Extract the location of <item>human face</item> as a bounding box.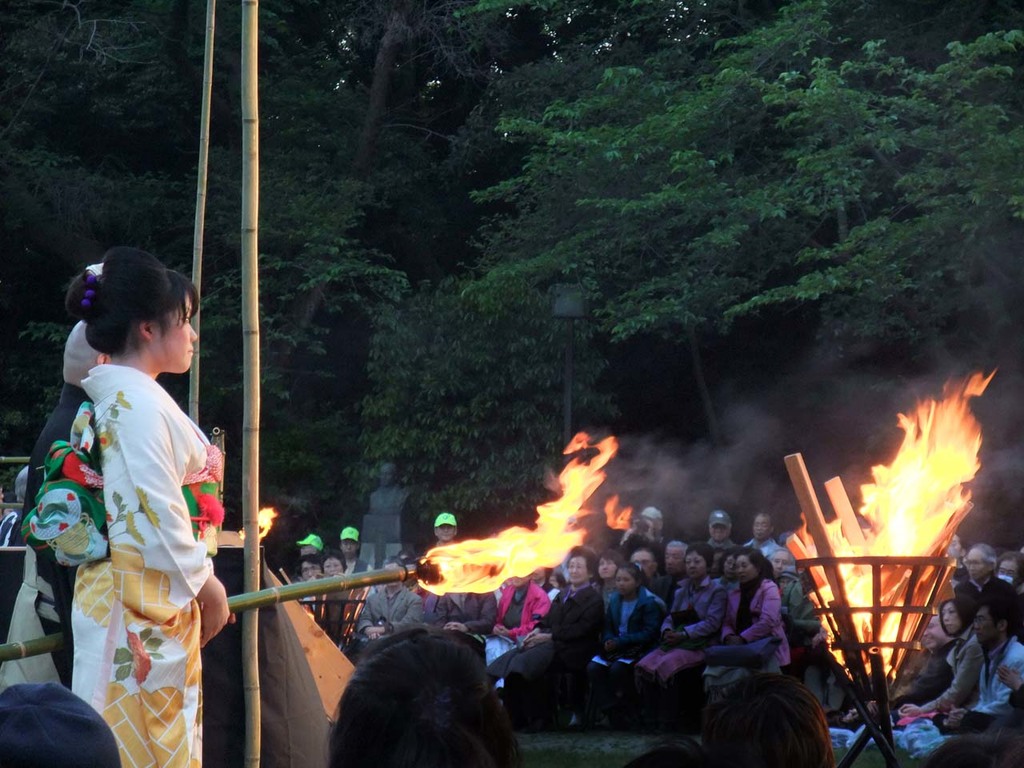
[x1=627, y1=549, x2=651, y2=573].
